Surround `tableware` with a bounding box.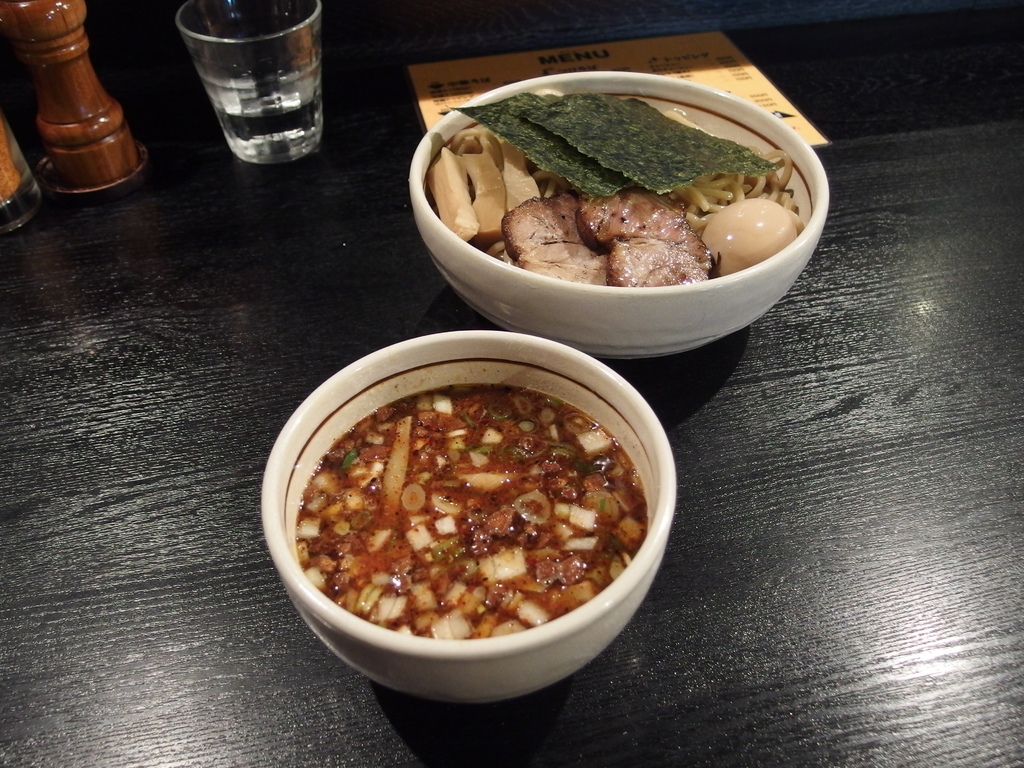
[left=173, top=0, right=323, bottom=163].
